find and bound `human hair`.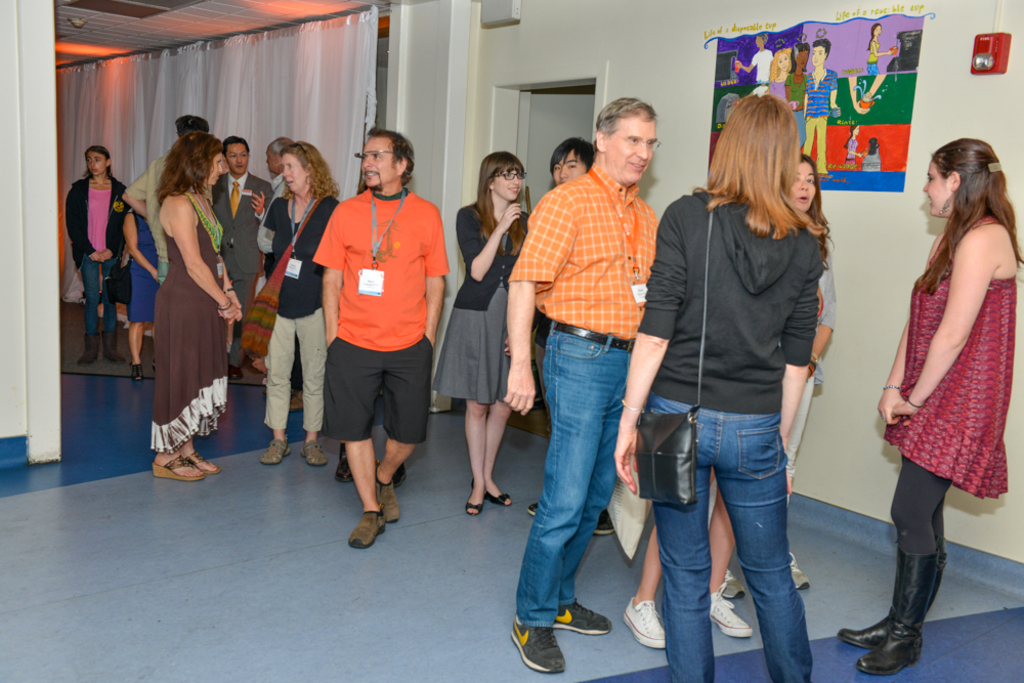
Bound: {"left": 273, "top": 141, "right": 341, "bottom": 196}.
